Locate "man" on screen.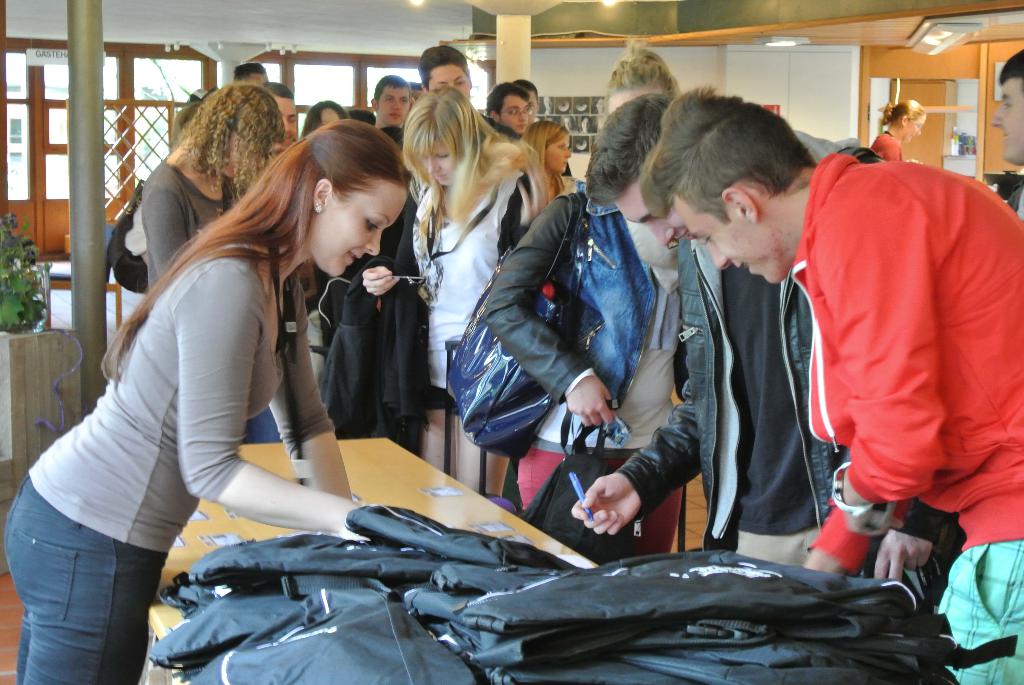
On screen at (left=568, top=91, right=931, bottom=606).
